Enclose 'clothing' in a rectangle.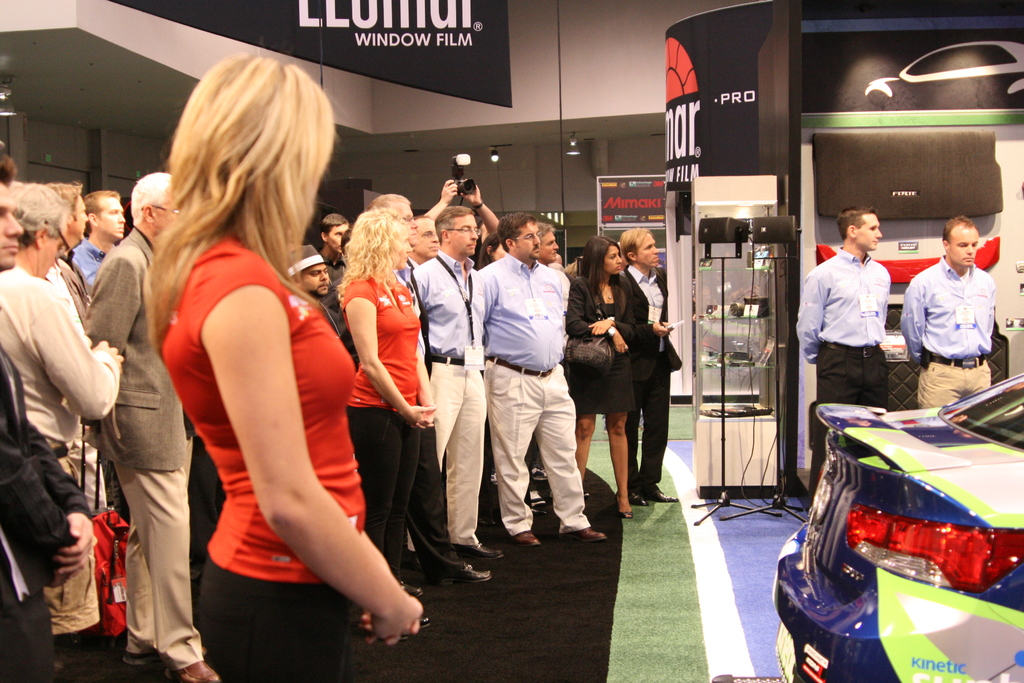
BBox(632, 268, 692, 493).
